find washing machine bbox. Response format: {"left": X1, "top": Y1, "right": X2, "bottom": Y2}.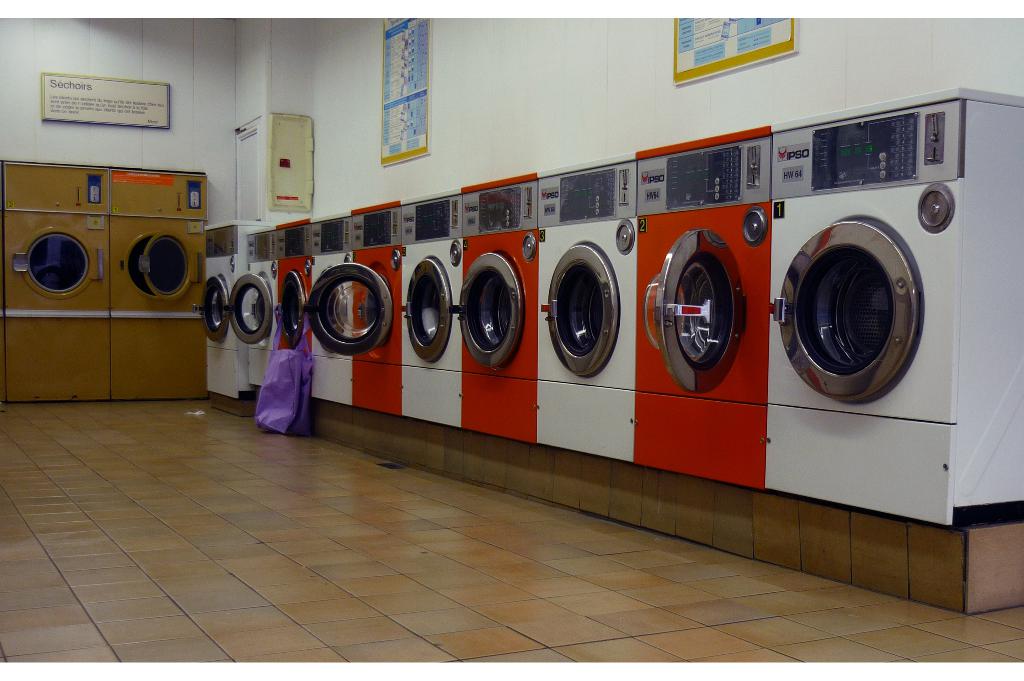
{"left": 447, "top": 182, "right": 538, "bottom": 449}.
